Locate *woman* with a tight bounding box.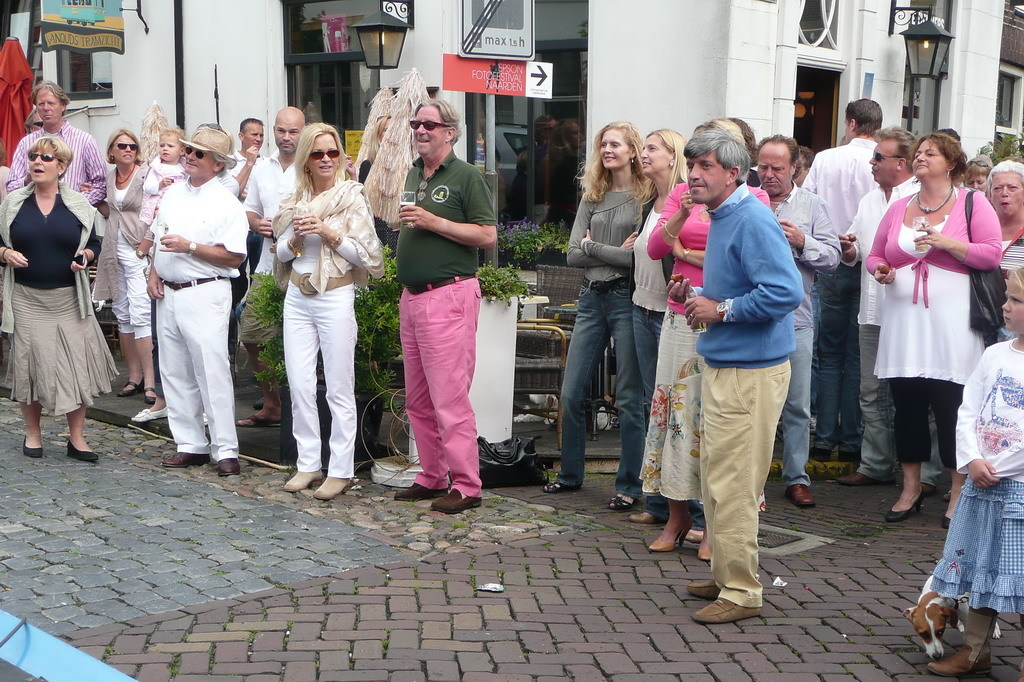
(960, 158, 996, 201).
